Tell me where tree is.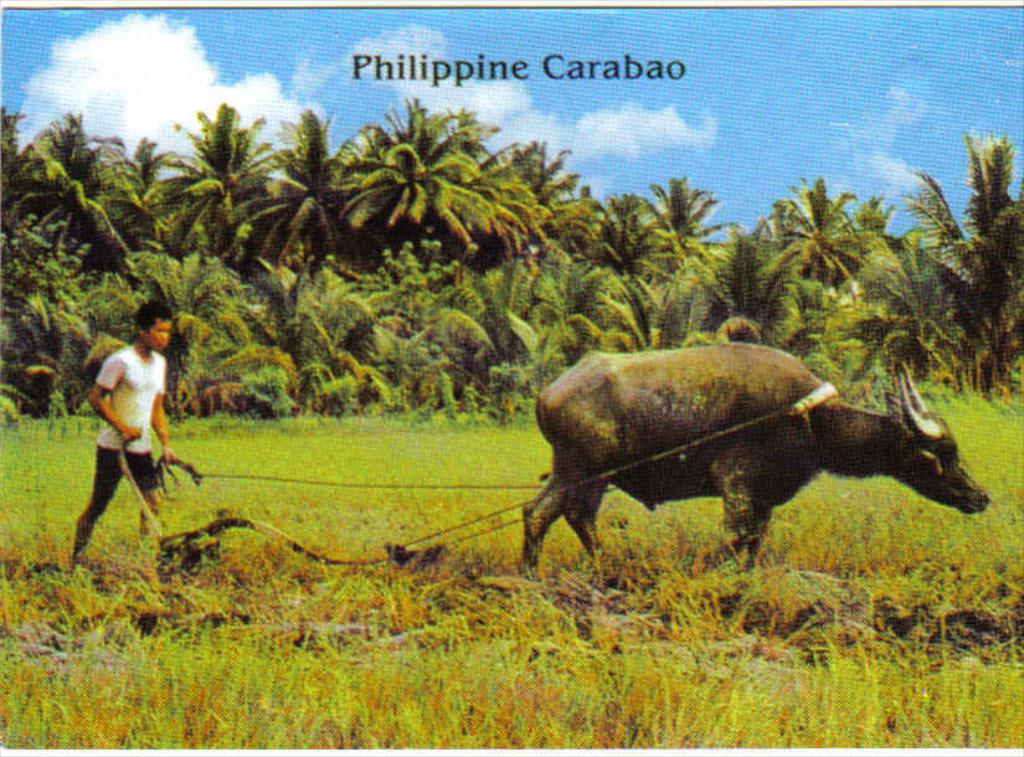
tree is at 895/127/1023/378.
